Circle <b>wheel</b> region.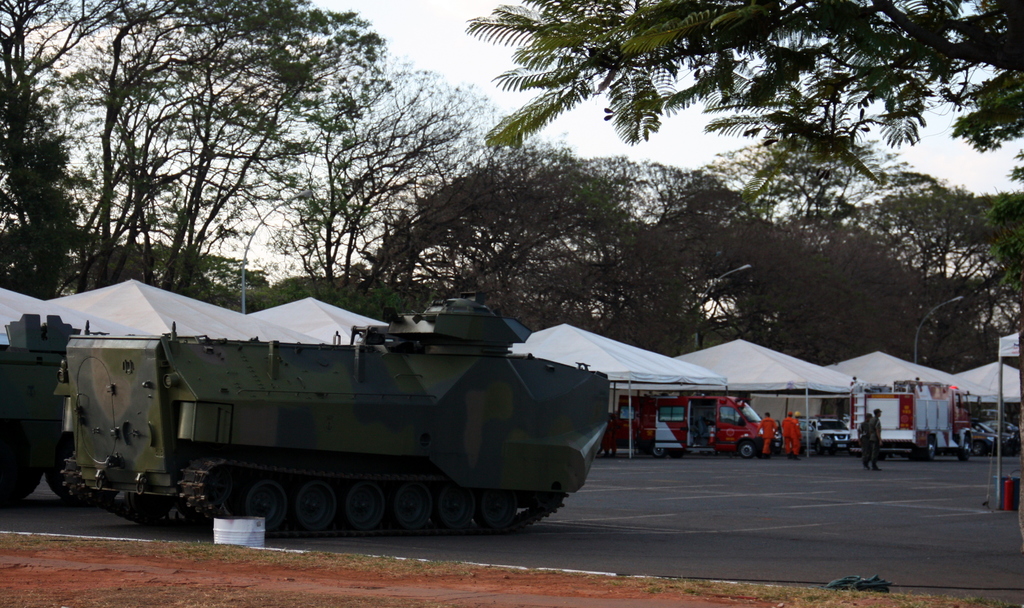
Region: 736/440/760/463.
